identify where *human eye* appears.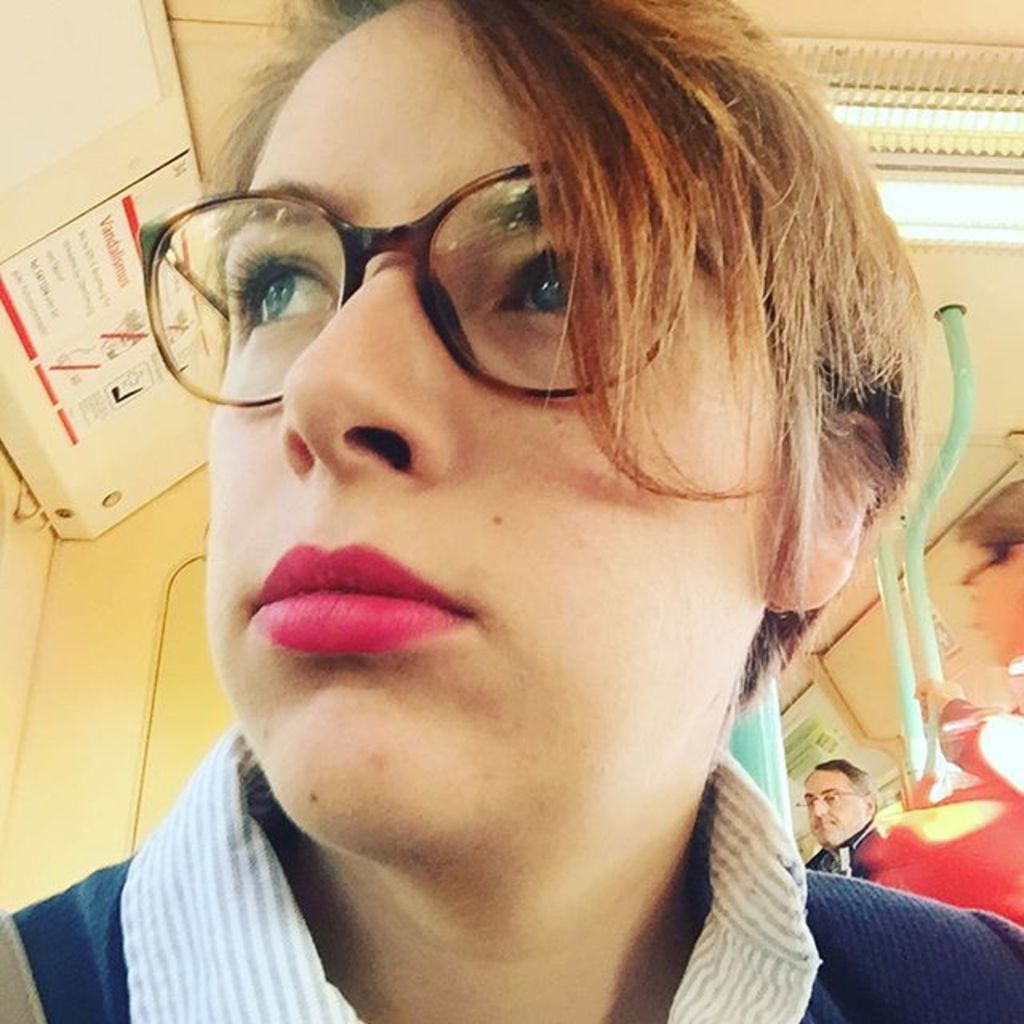
Appears at (x1=480, y1=253, x2=578, y2=331).
